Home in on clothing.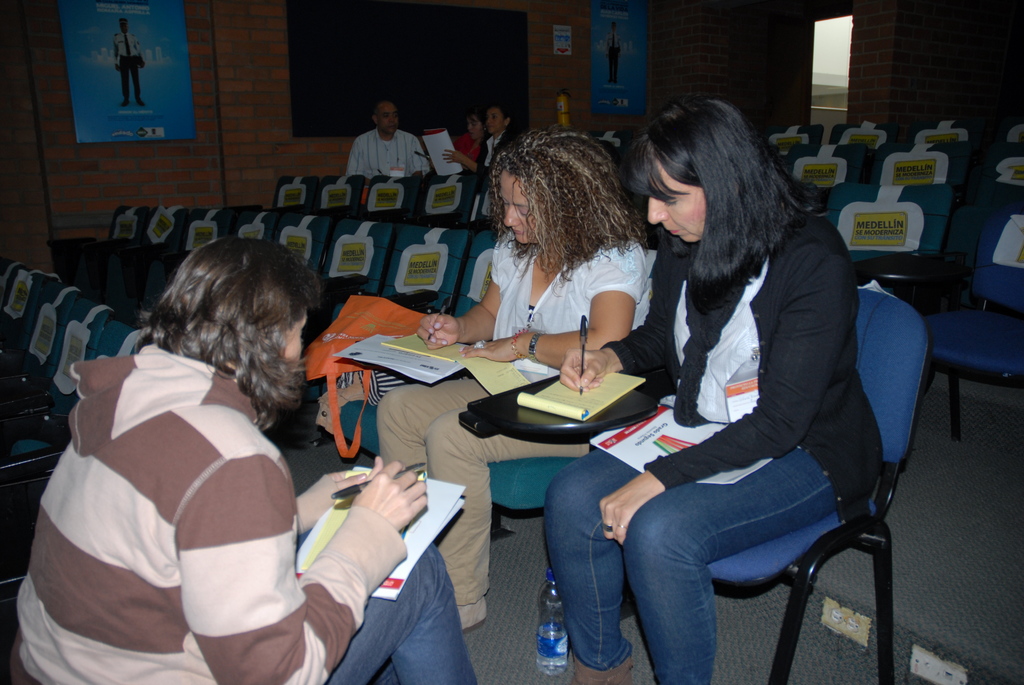
Homed in at [470,134,533,183].
